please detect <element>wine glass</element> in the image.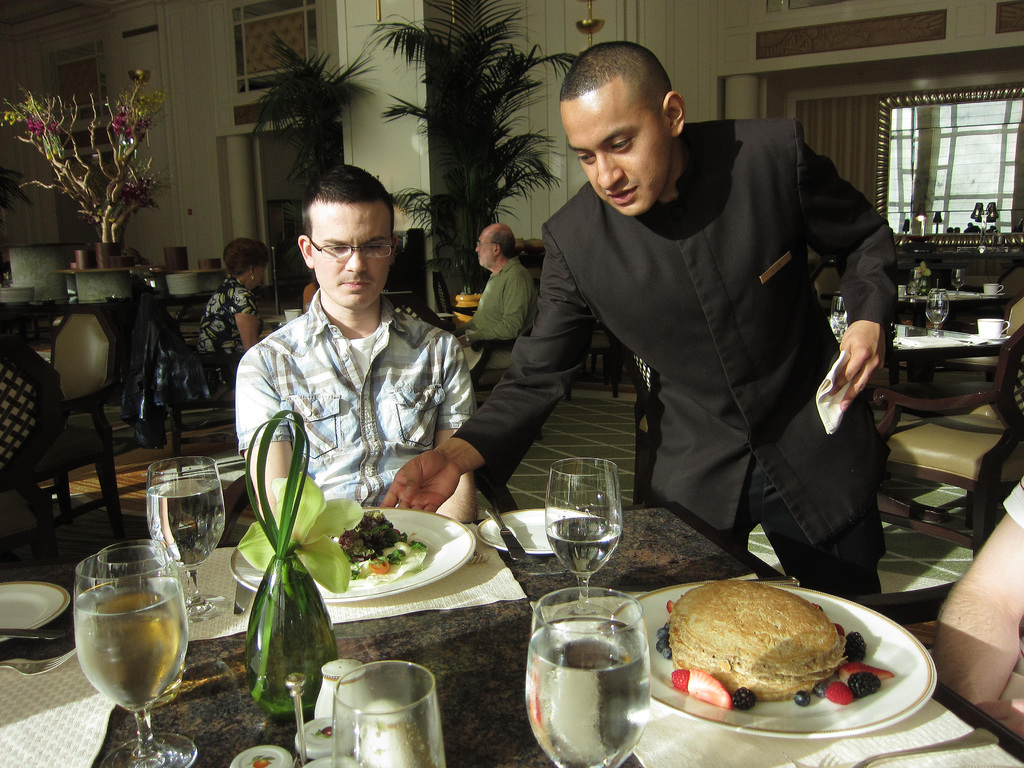
<region>146, 458, 230, 623</region>.
